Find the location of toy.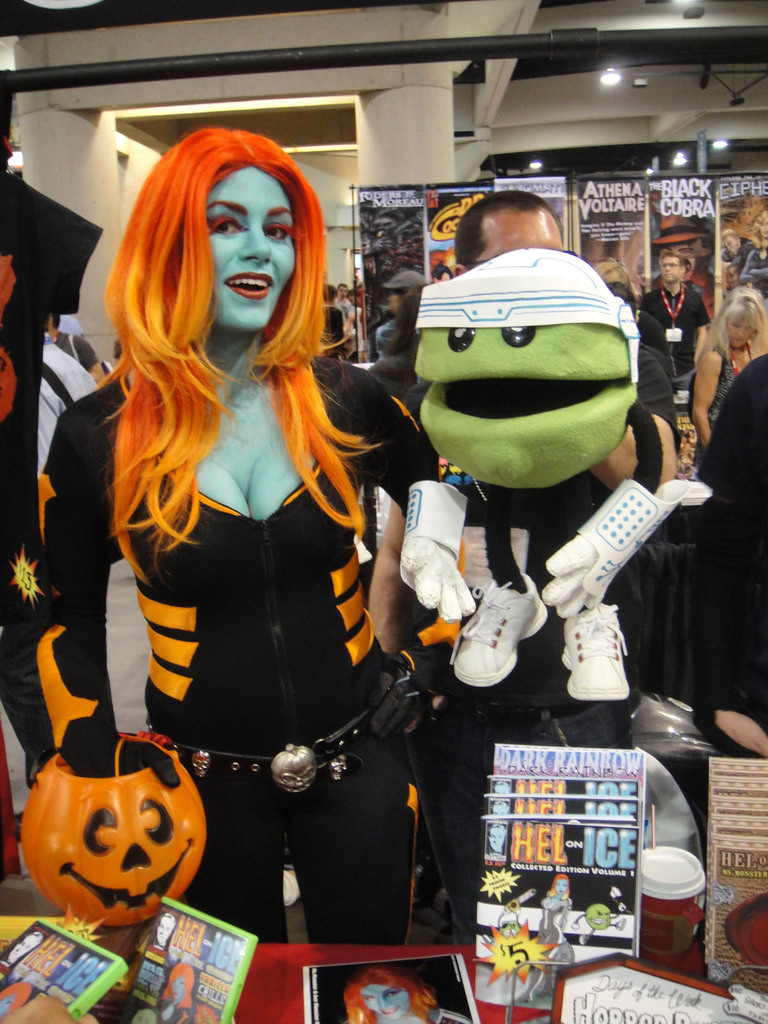
Location: bbox=(131, 1007, 153, 1023).
